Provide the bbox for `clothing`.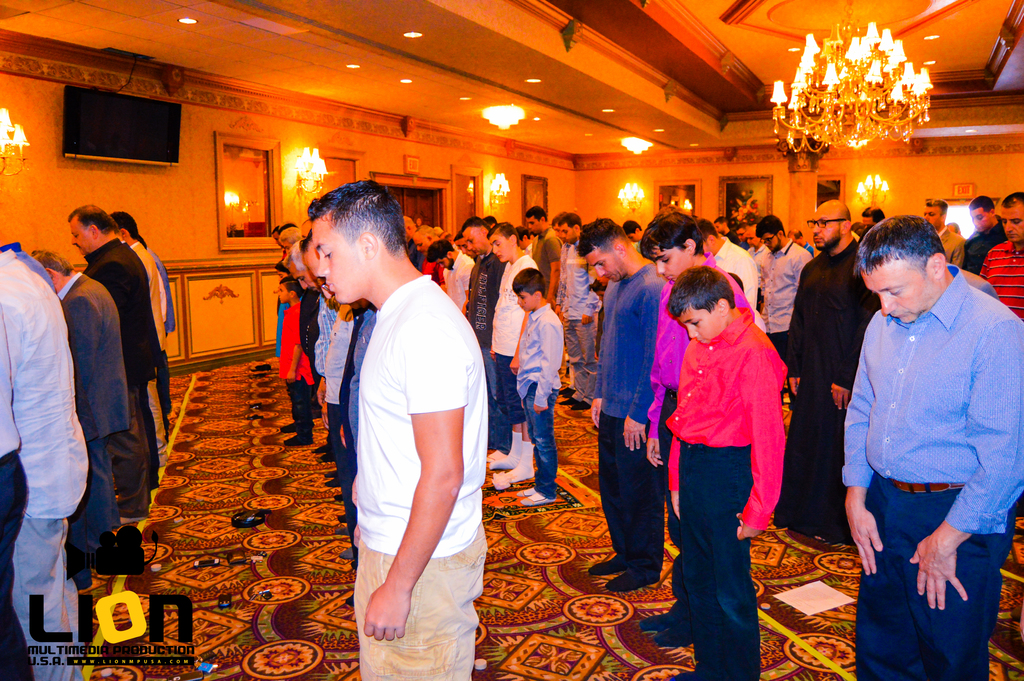
select_region(668, 289, 799, 604).
